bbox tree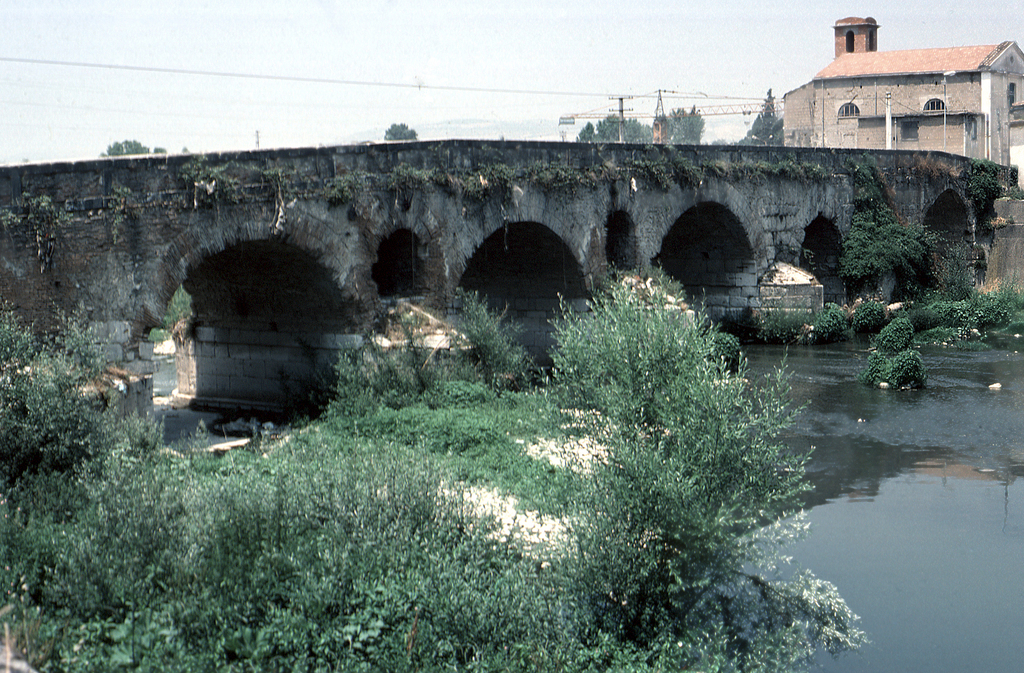
[719,94,787,147]
